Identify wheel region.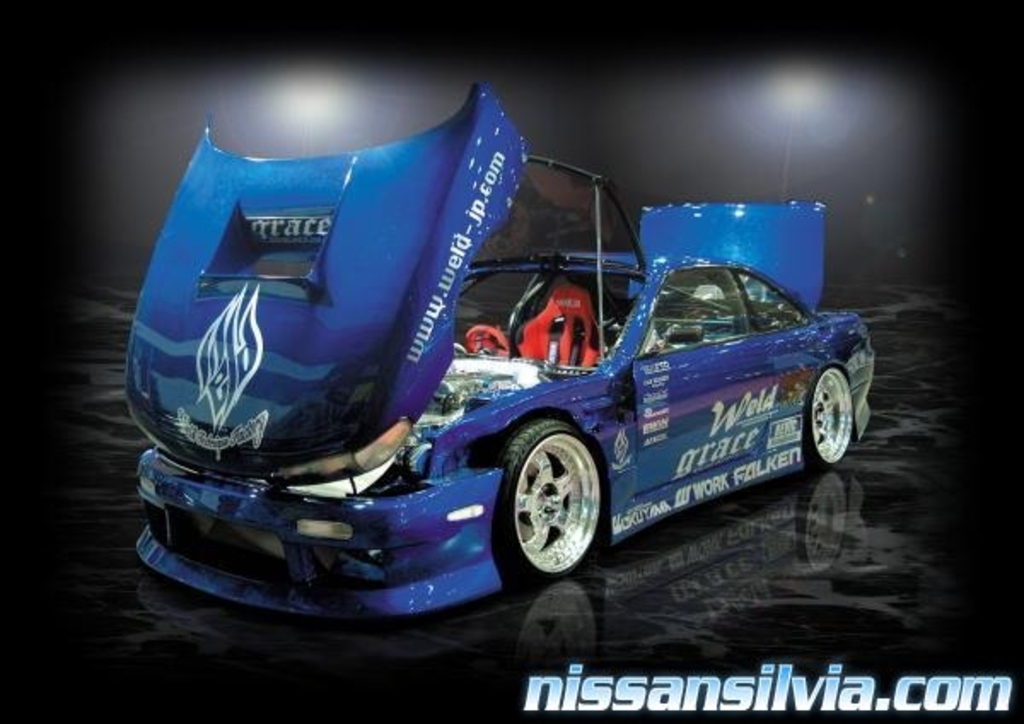
Region: x1=497, y1=418, x2=604, y2=582.
